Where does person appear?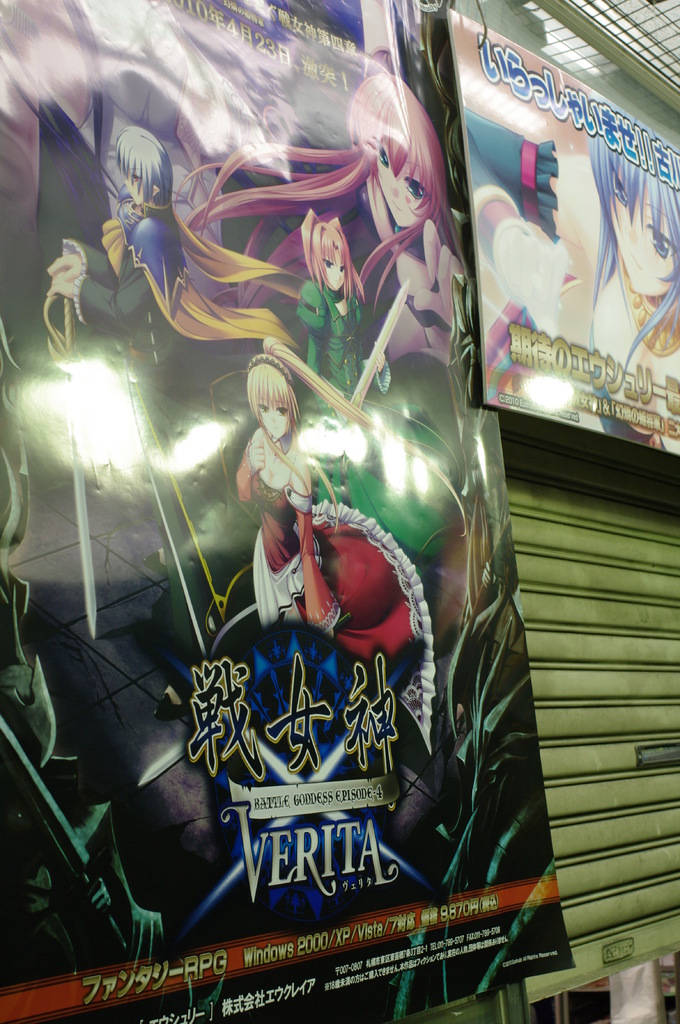
Appears at left=232, top=357, right=335, bottom=625.
